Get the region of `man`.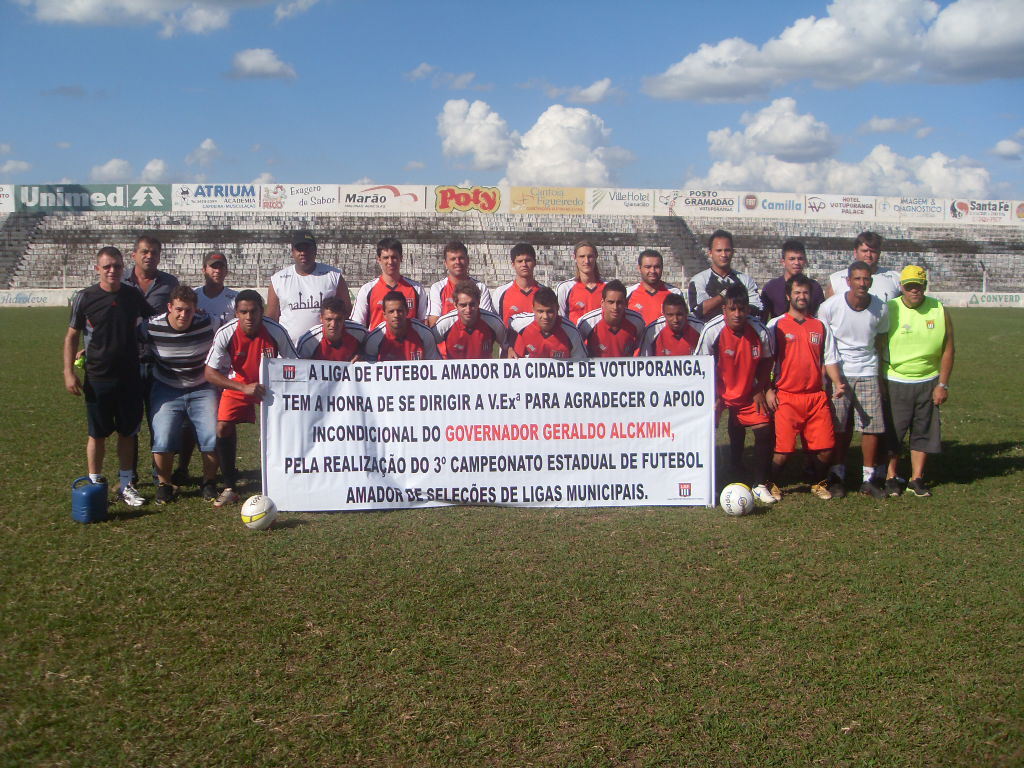
box=[420, 230, 496, 330].
